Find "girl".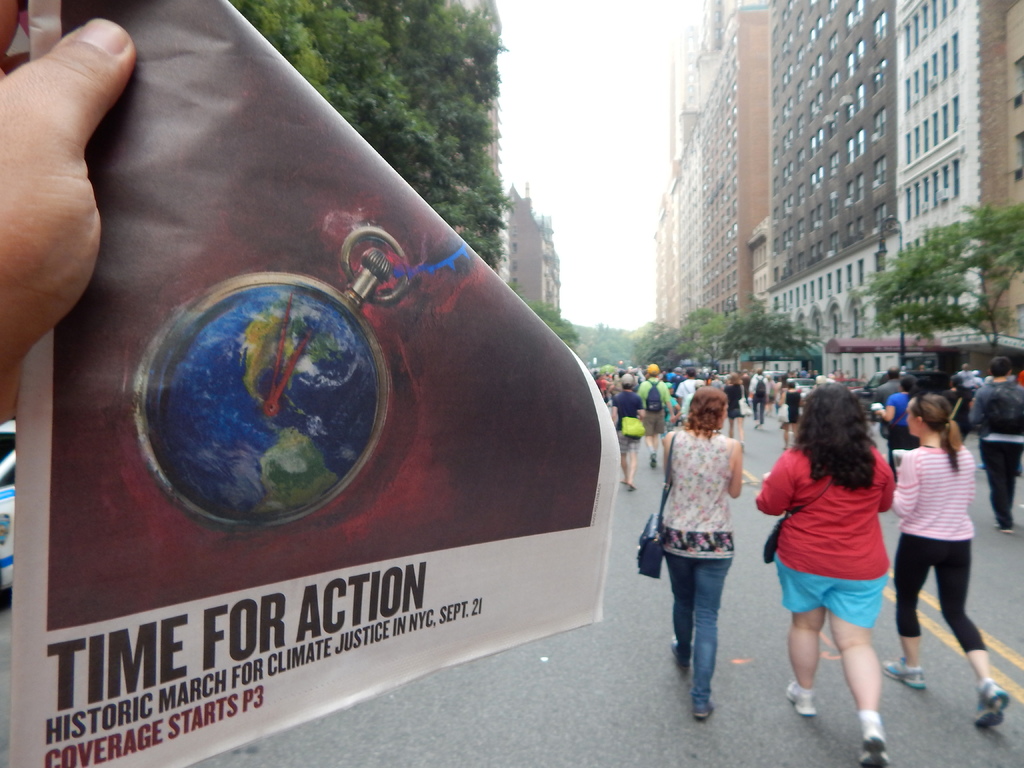
[883,395,1009,726].
